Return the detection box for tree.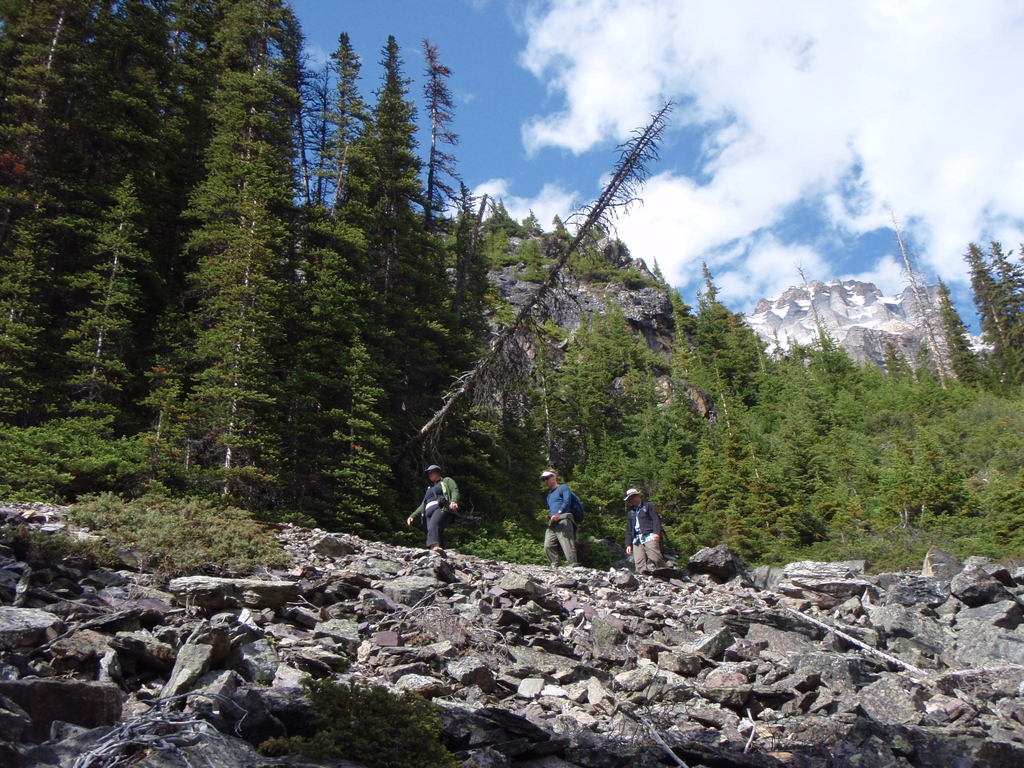
310,23,369,234.
